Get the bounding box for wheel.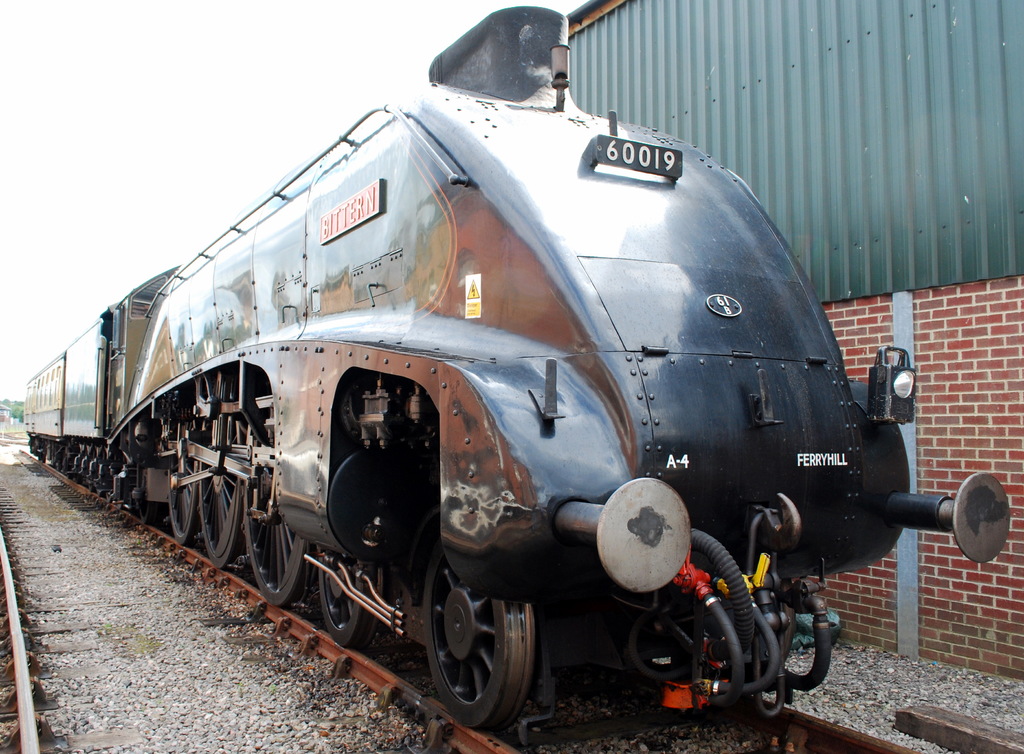
x1=245 y1=479 x2=309 y2=606.
